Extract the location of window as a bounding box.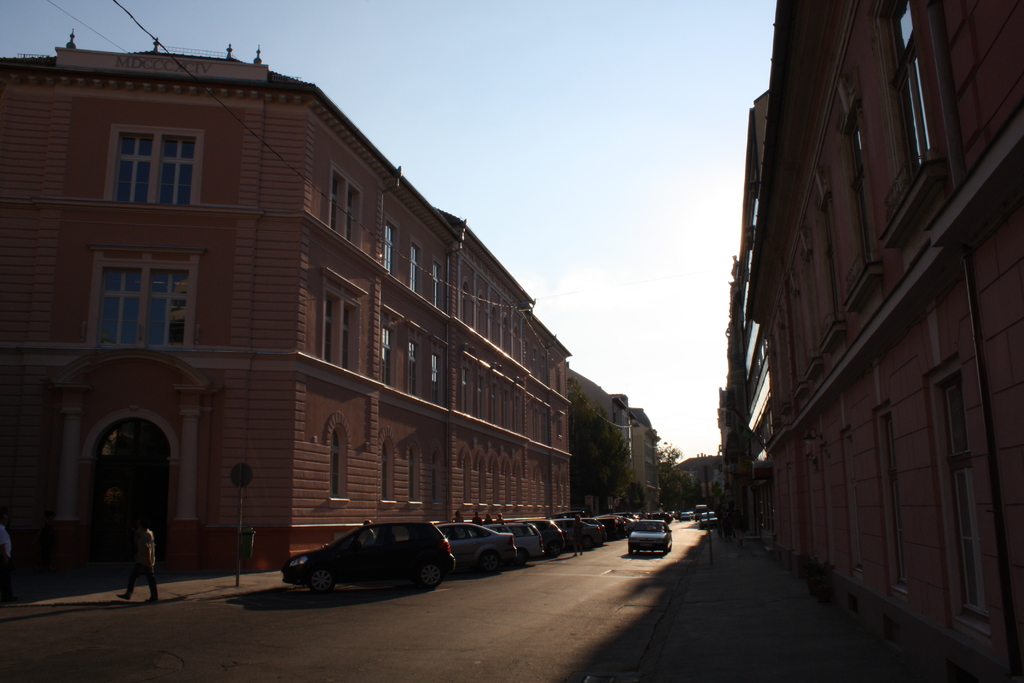
408,243,417,298.
